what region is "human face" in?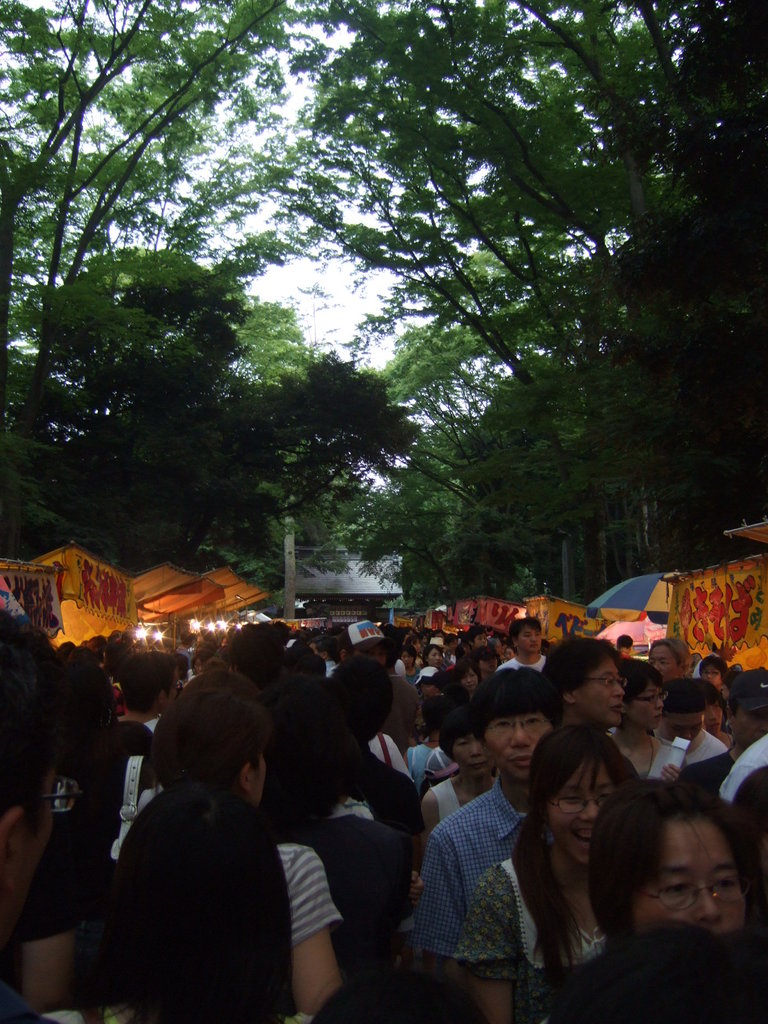
locate(550, 764, 614, 867).
